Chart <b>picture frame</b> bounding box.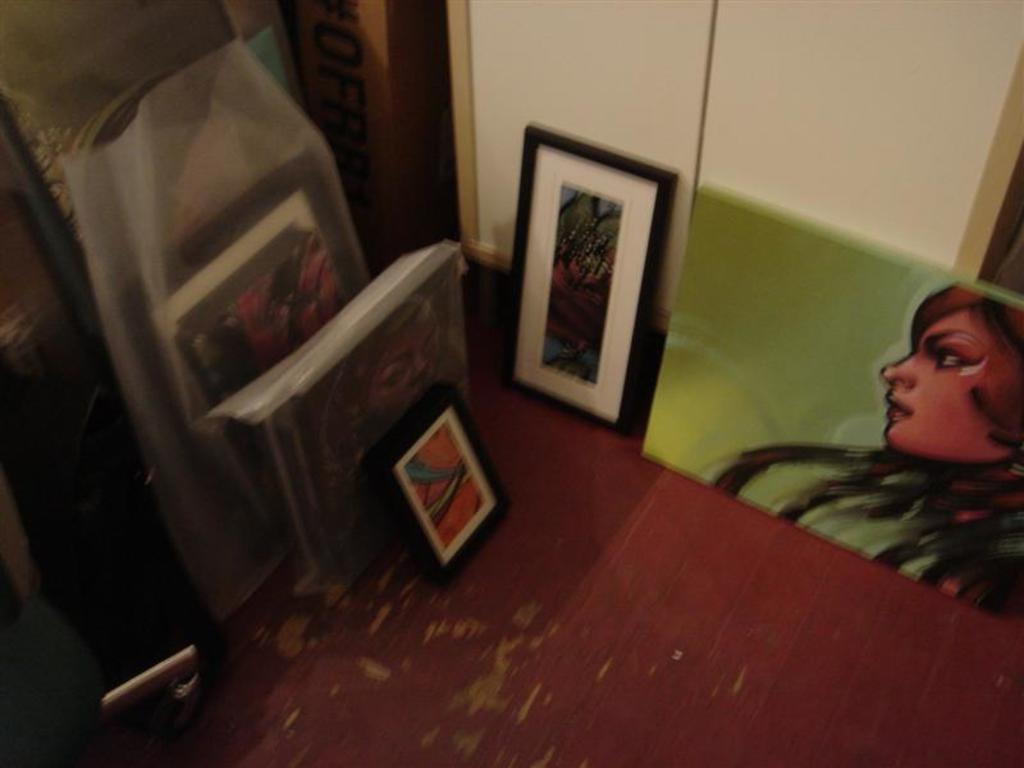
Charted: (127, 148, 361, 422).
